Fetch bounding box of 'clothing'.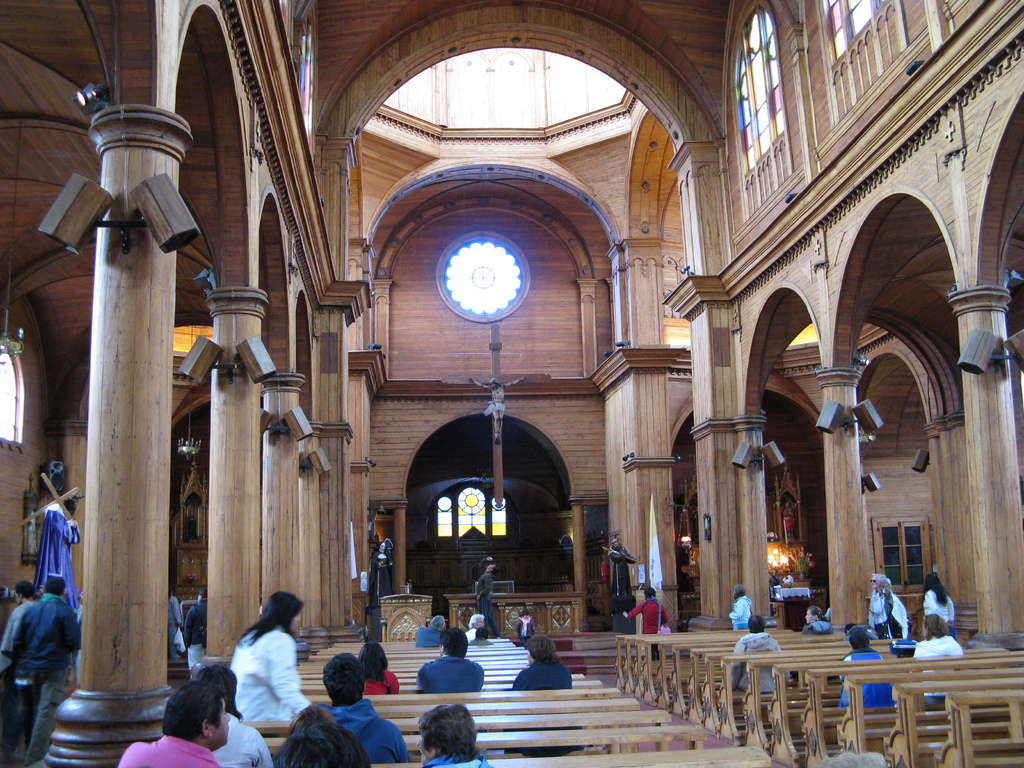
Bbox: rect(467, 612, 493, 636).
